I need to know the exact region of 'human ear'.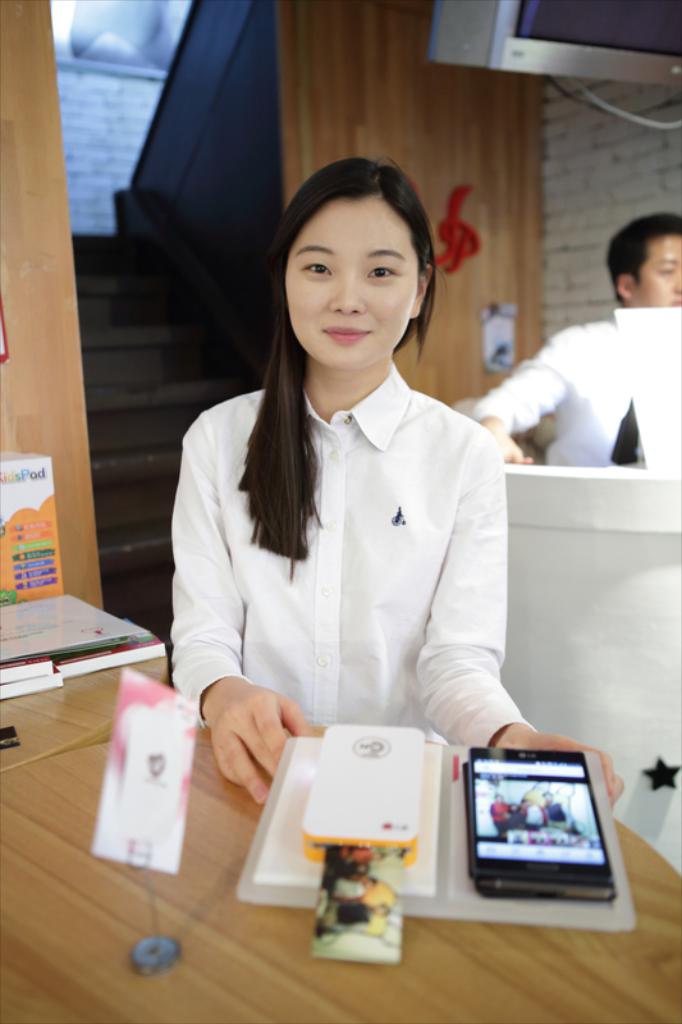
Region: 412:262:432:317.
